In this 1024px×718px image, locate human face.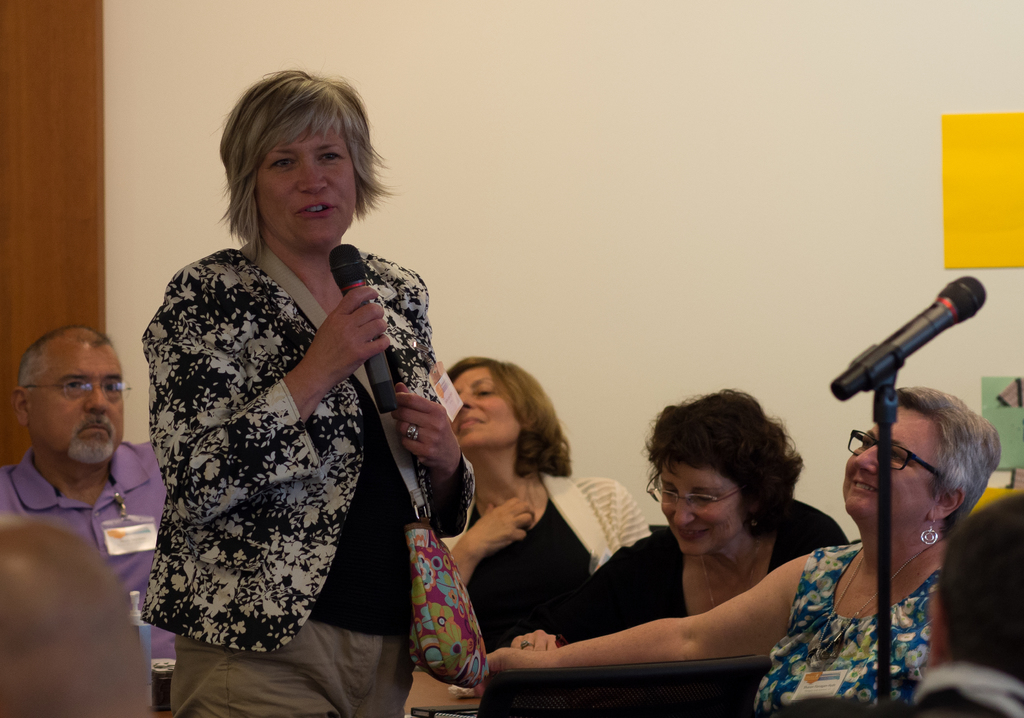
Bounding box: box(658, 461, 747, 553).
